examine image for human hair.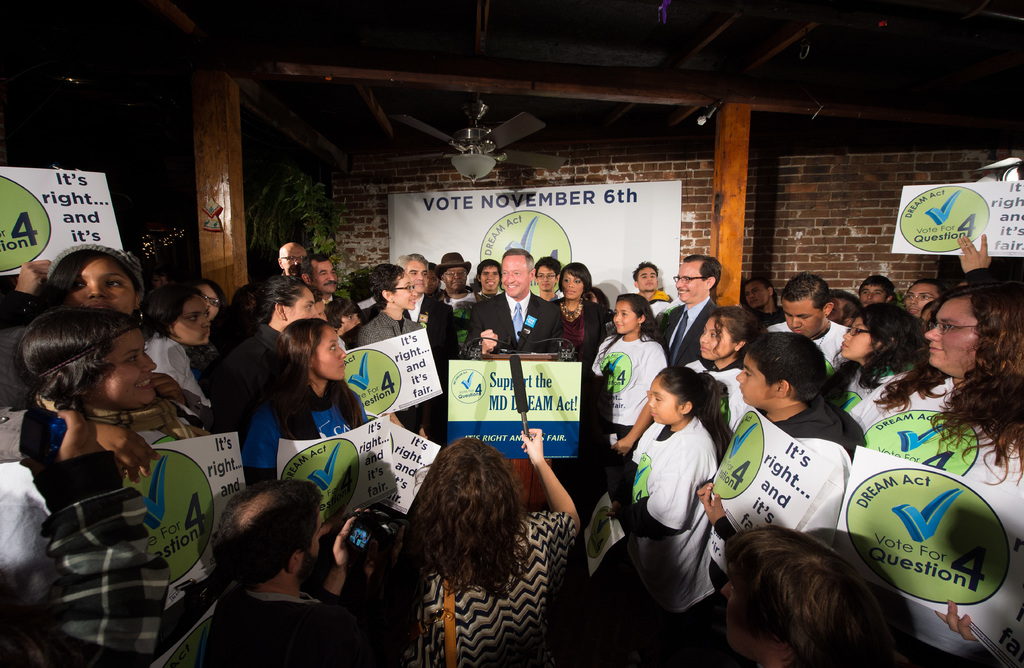
Examination result: region(657, 364, 736, 459).
